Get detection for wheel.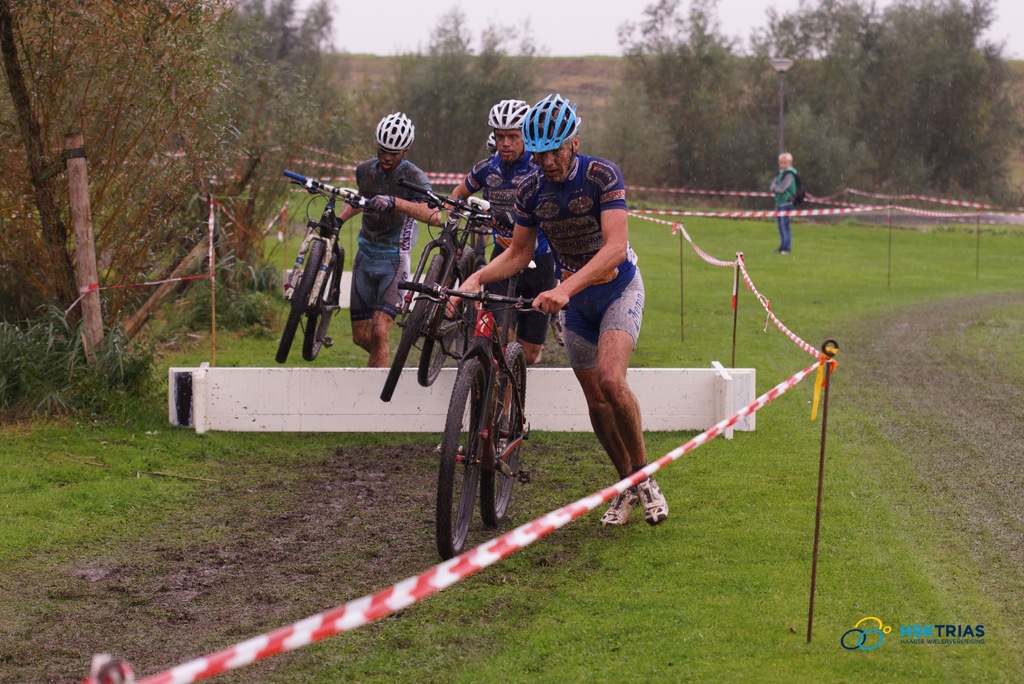
Detection: BBox(467, 263, 485, 364).
